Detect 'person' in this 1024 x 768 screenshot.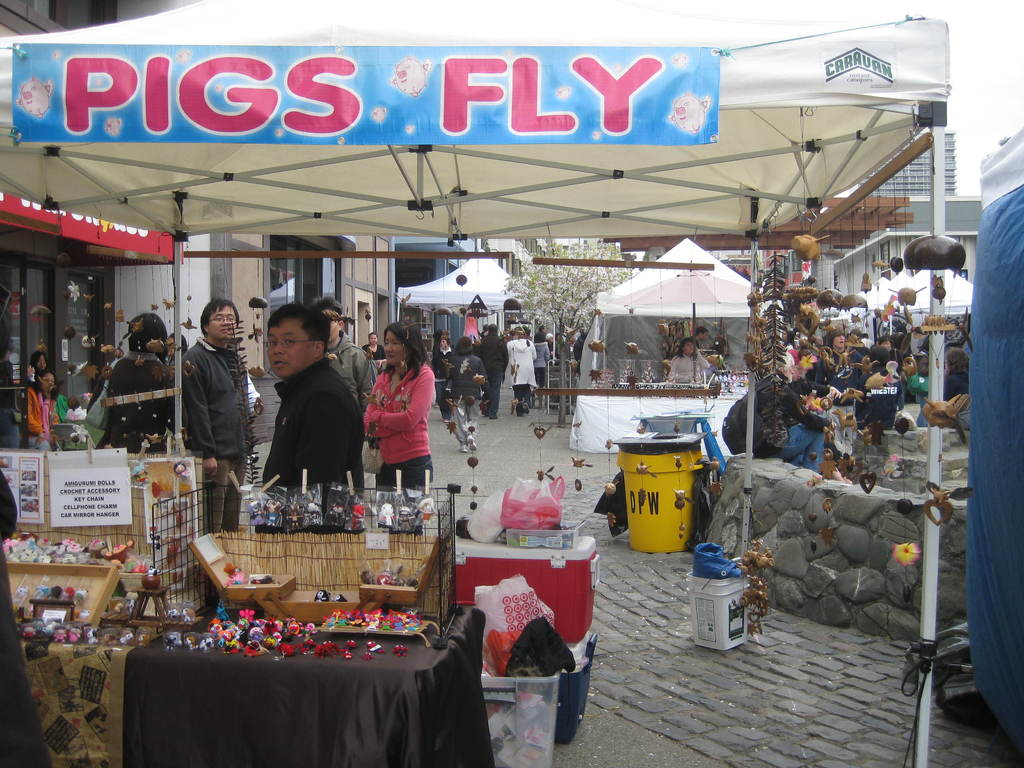
Detection: <bbox>505, 325, 529, 417</bbox>.
